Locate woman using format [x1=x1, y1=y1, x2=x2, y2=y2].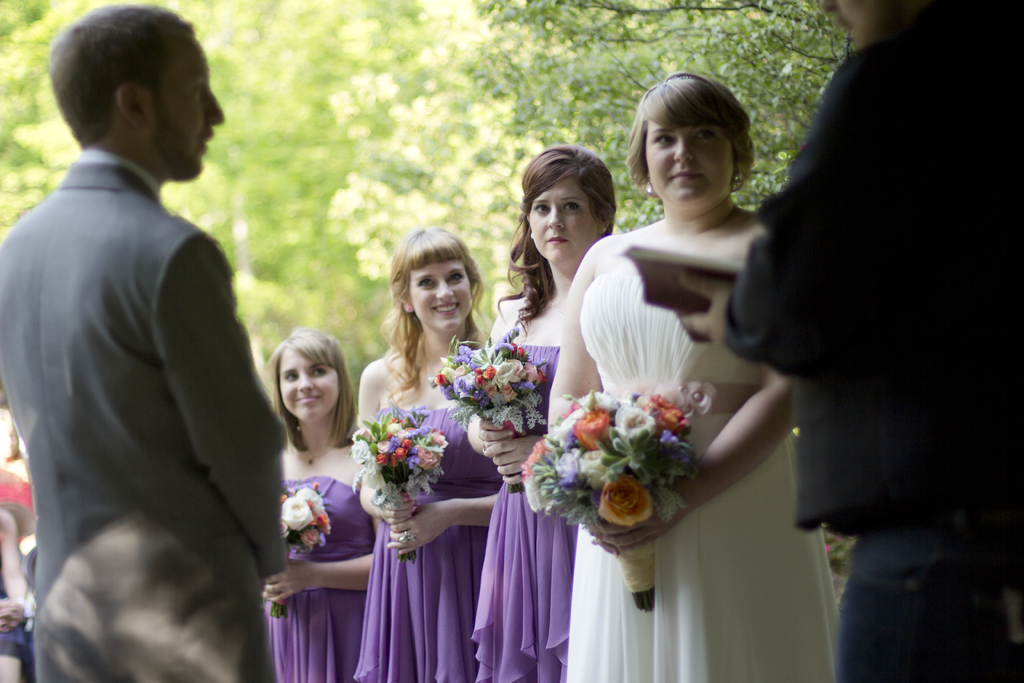
[x1=259, y1=325, x2=380, y2=682].
